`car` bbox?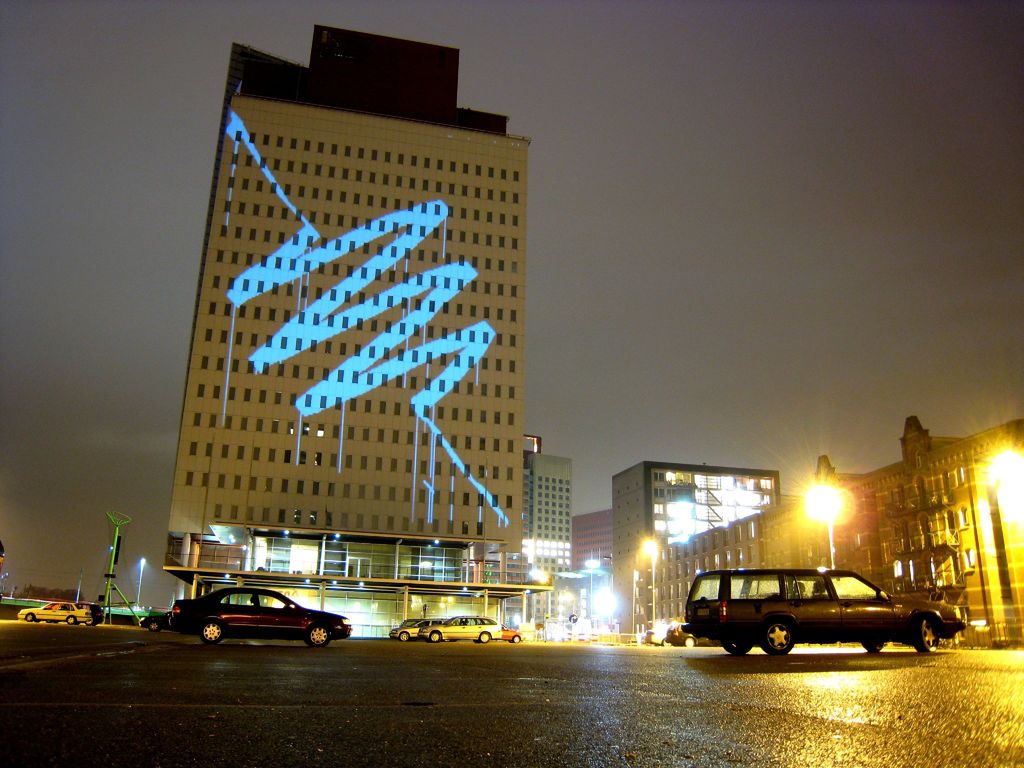
crop(683, 566, 966, 652)
